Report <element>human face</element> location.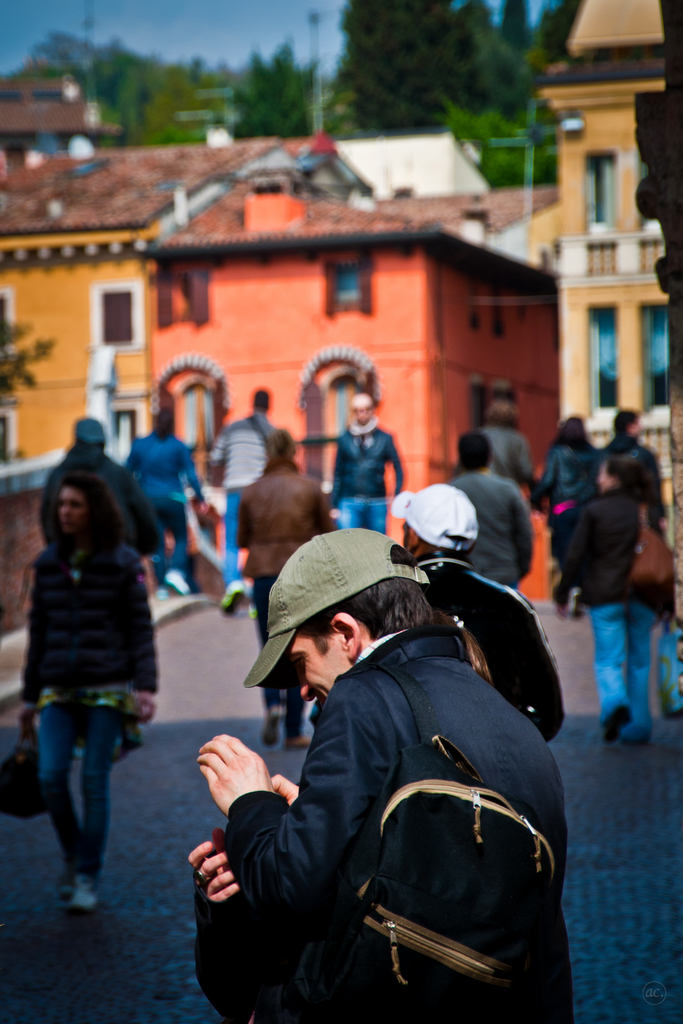
Report: 60, 488, 84, 540.
